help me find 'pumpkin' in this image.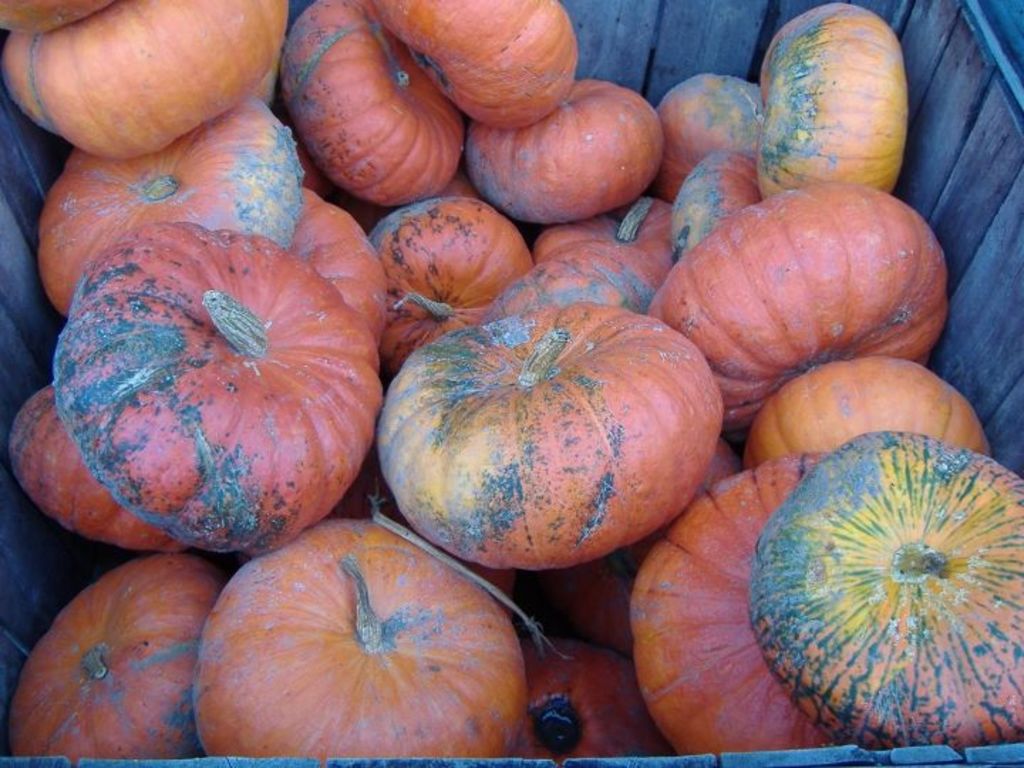
Found it: <bbox>377, 297, 722, 579</bbox>.
